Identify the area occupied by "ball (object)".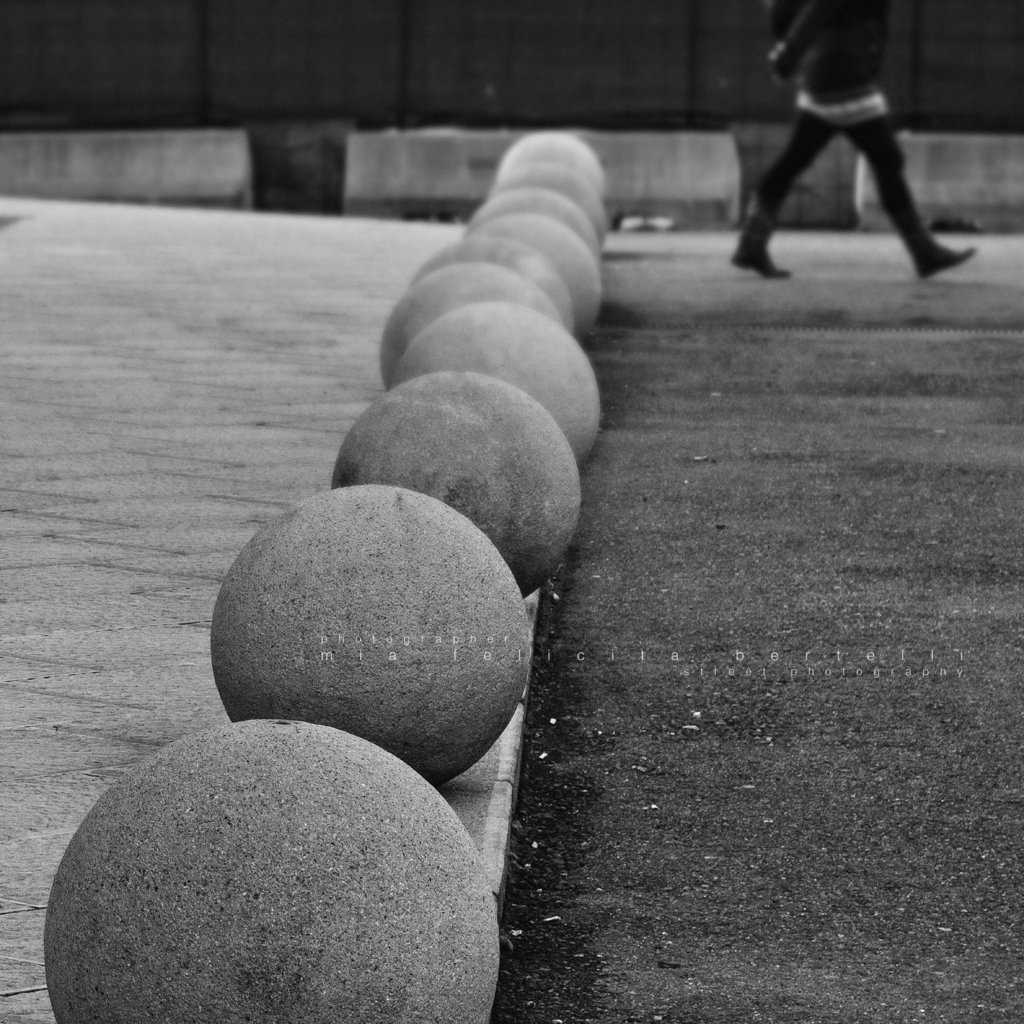
Area: [39,721,501,1023].
